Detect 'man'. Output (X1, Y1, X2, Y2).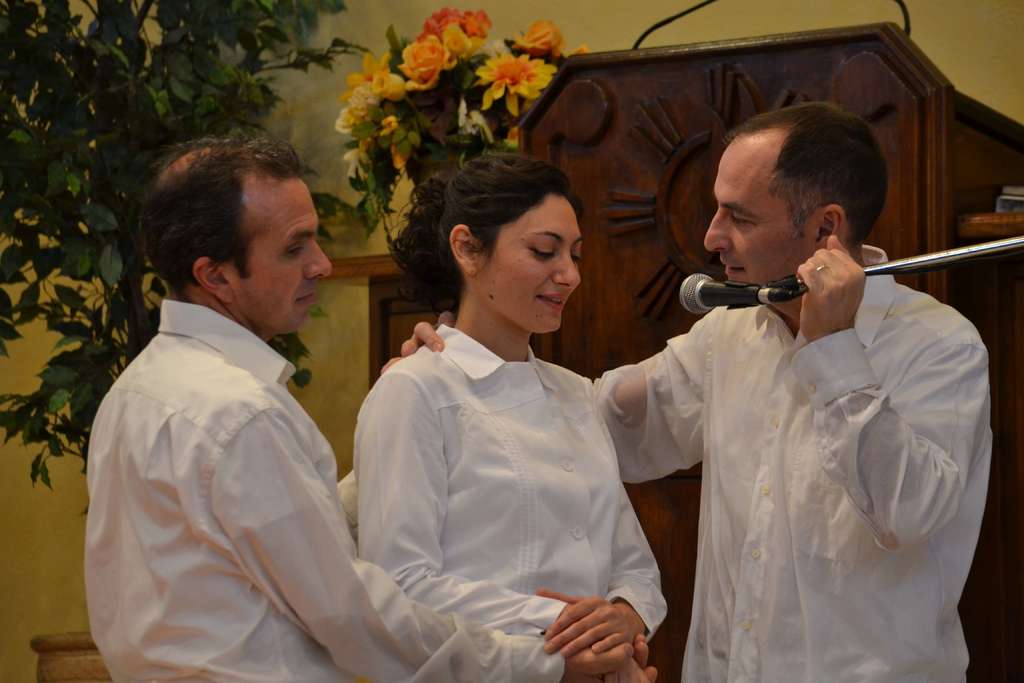
(74, 120, 538, 675).
